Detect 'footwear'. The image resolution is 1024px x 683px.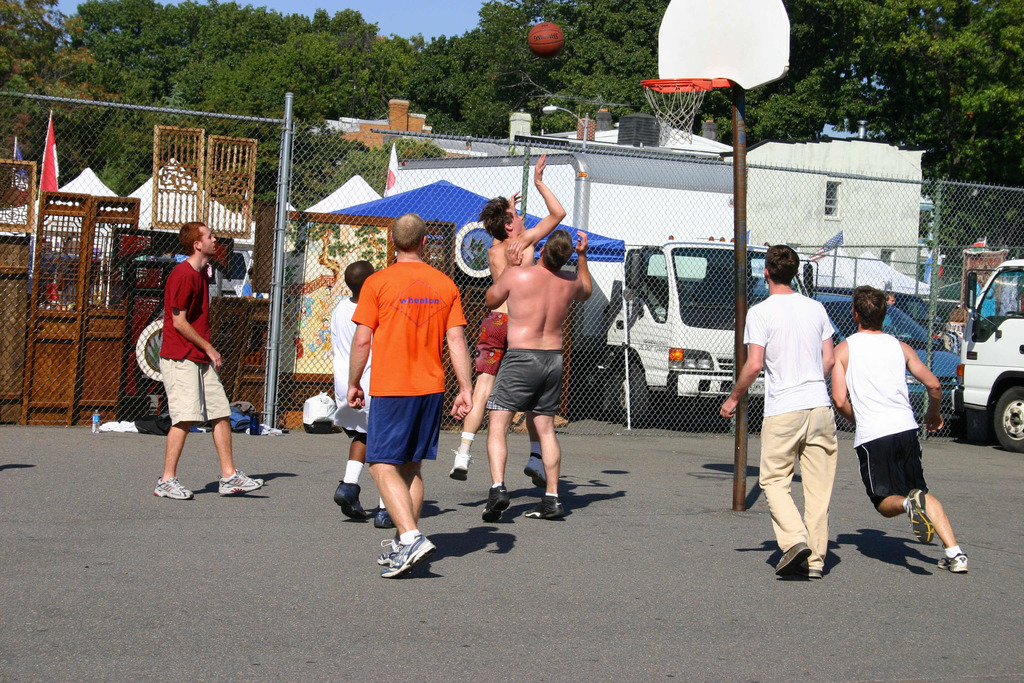
(x1=483, y1=484, x2=509, y2=525).
